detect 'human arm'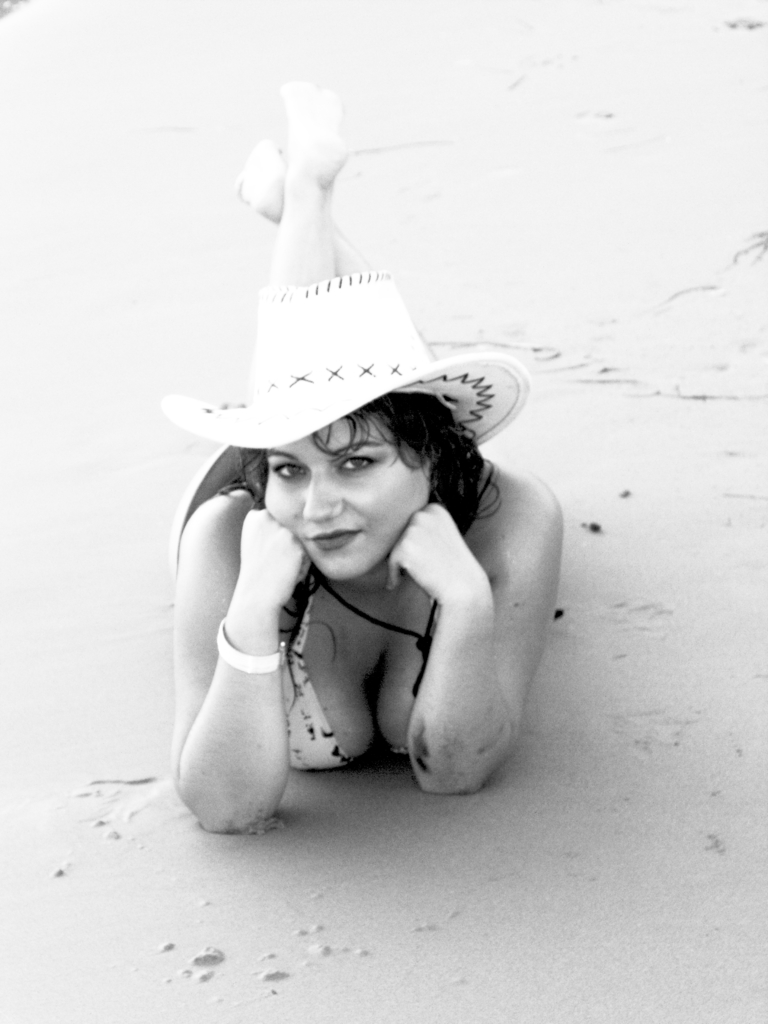
<region>396, 443, 538, 797</region>
